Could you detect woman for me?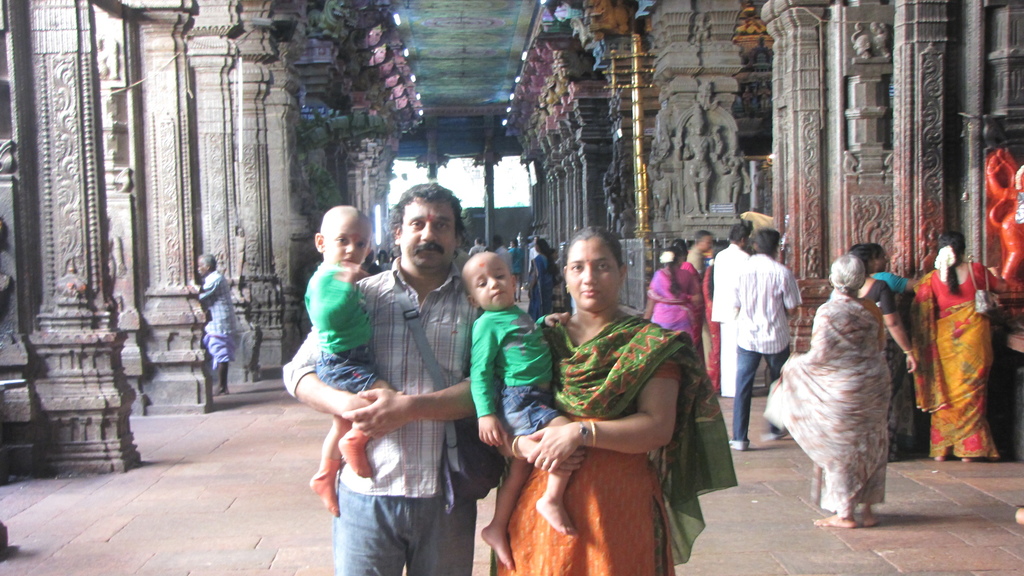
Detection result: 643/244/702/347.
